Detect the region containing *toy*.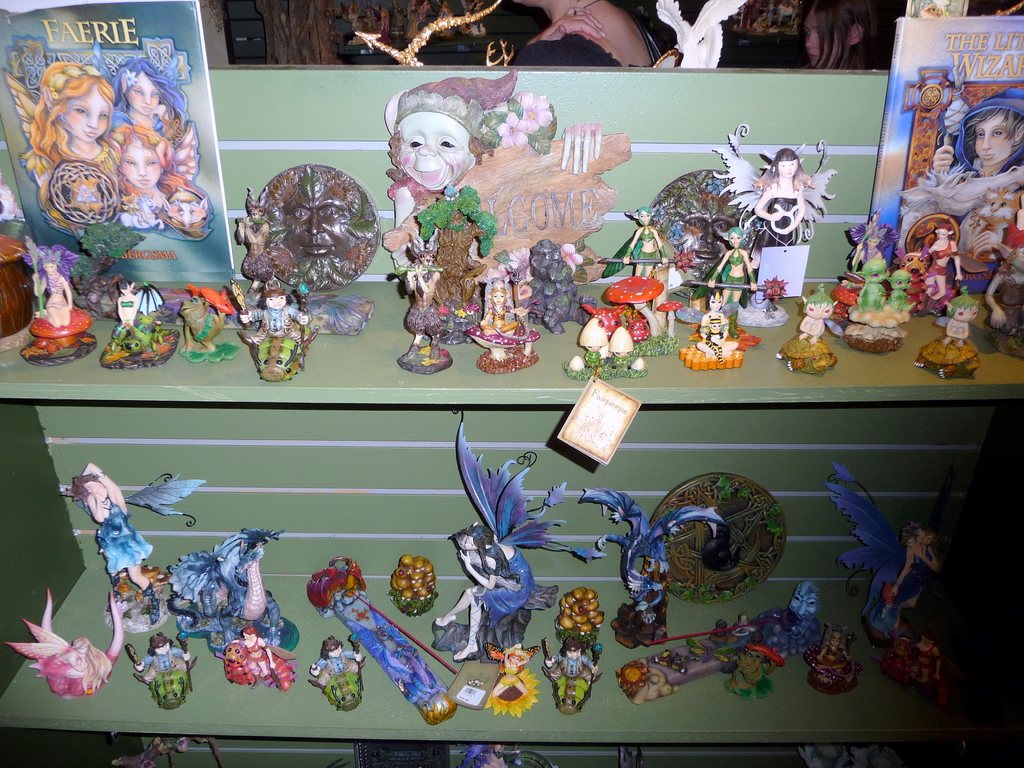
[941, 292, 983, 348].
